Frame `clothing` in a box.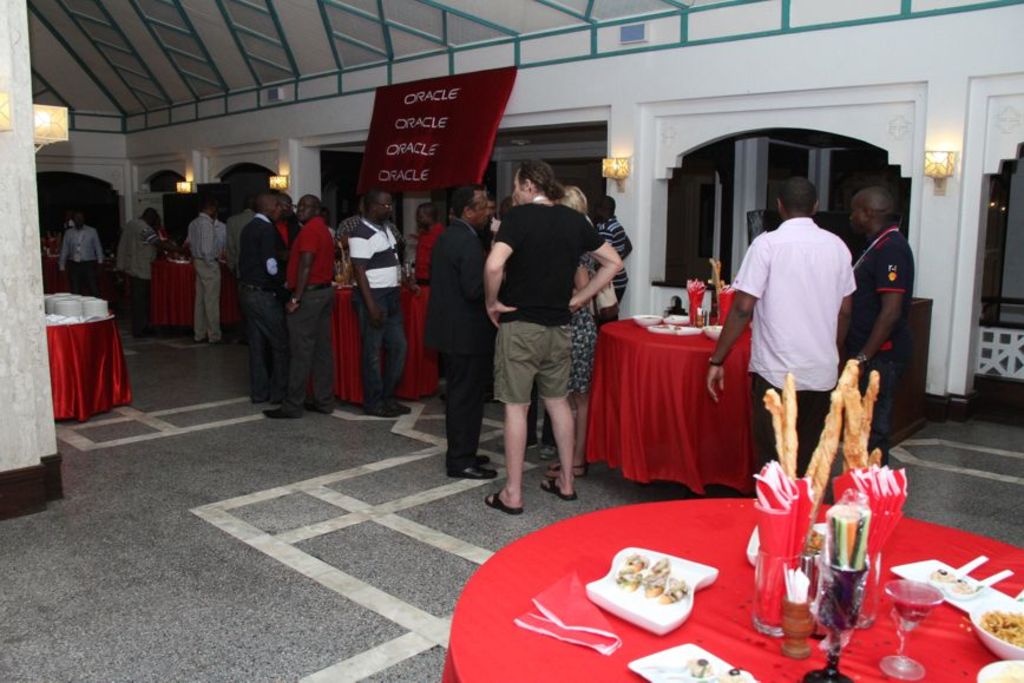
bbox(421, 223, 485, 486).
